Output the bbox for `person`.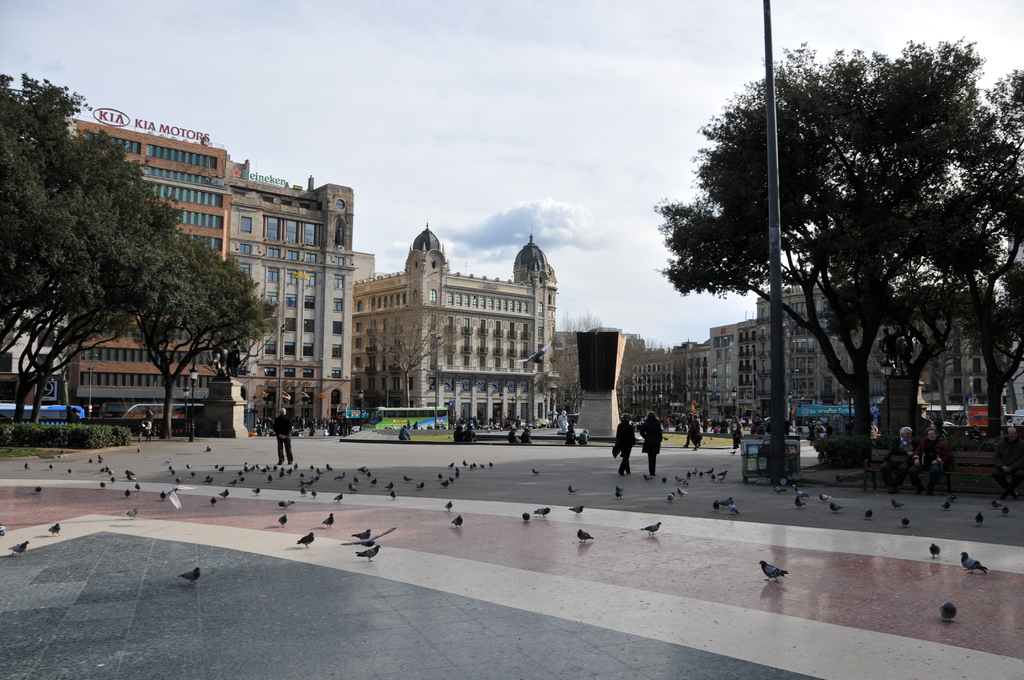
[563,423,578,444].
